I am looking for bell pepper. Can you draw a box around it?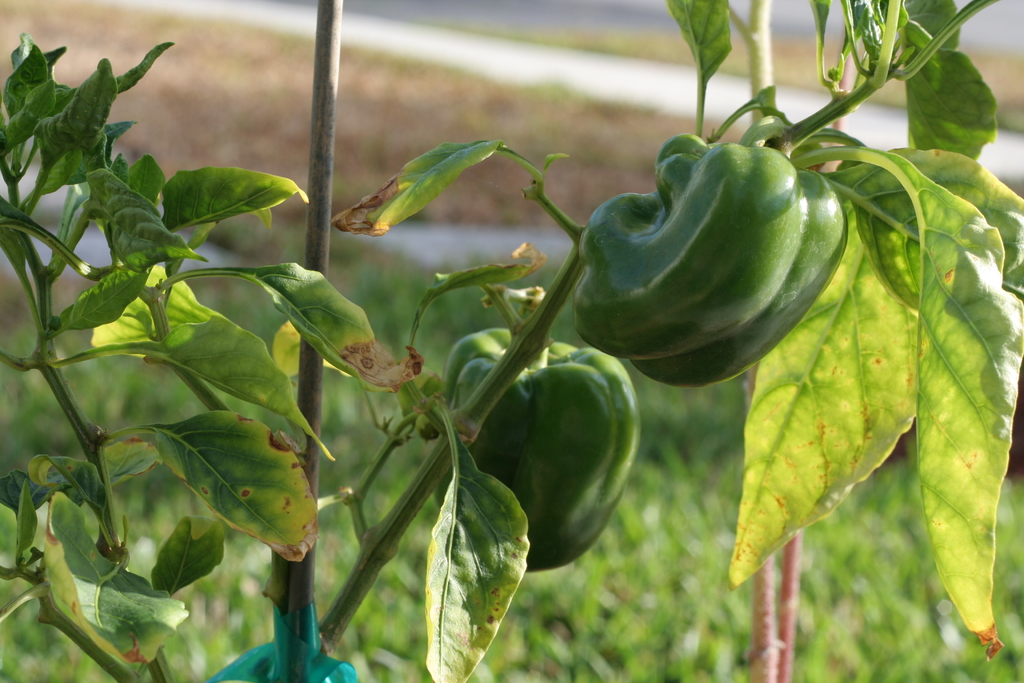
Sure, the bounding box is [575, 136, 846, 390].
